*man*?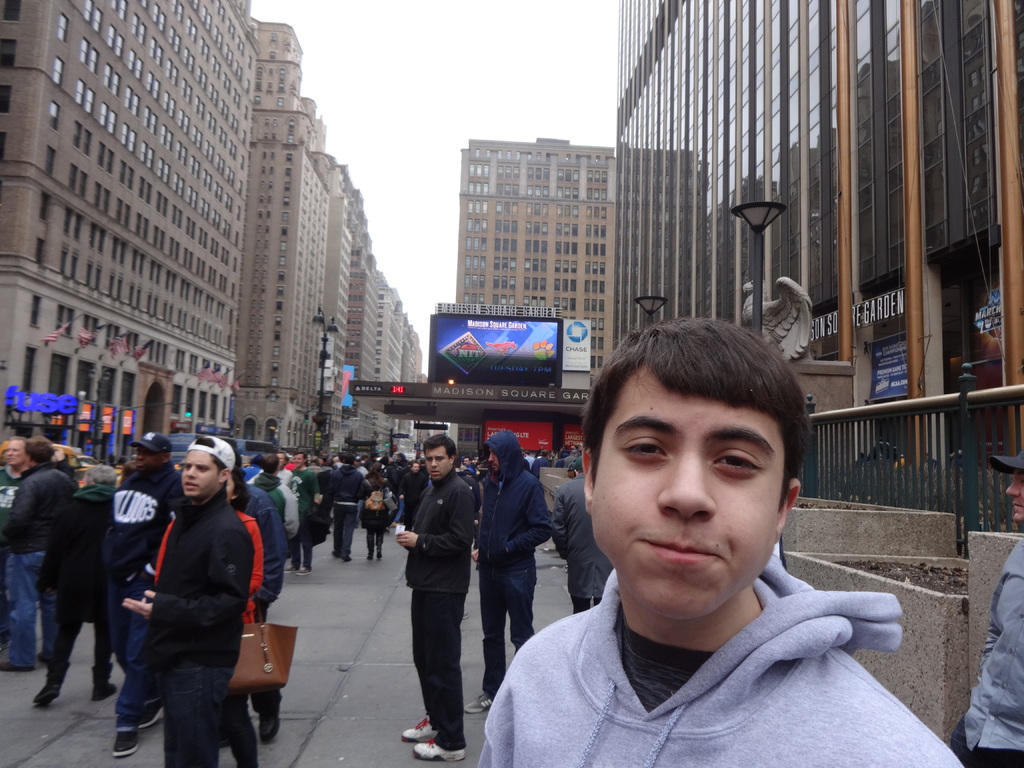
394,430,471,762
